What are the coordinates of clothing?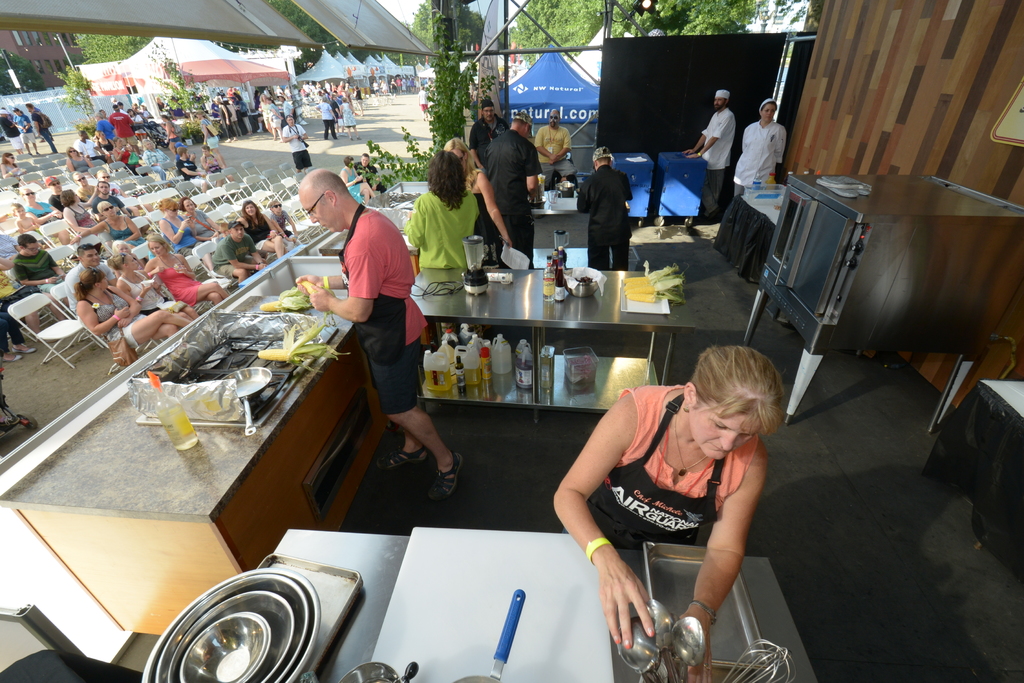
bbox=(173, 154, 180, 164).
